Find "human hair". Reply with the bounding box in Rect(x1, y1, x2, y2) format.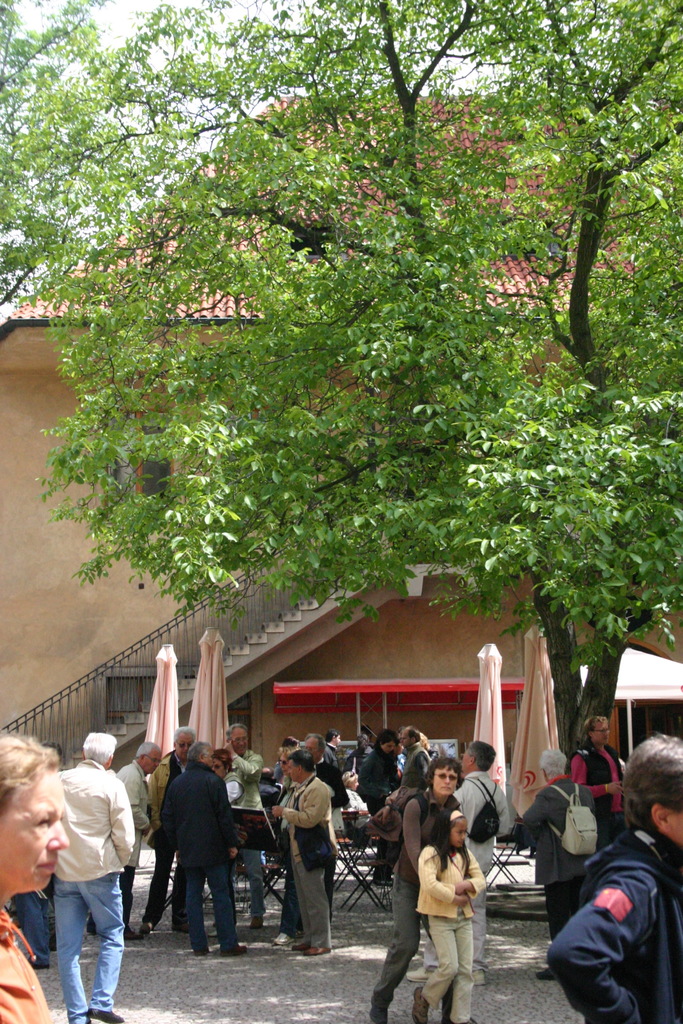
Rect(0, 732, 62, 812).
